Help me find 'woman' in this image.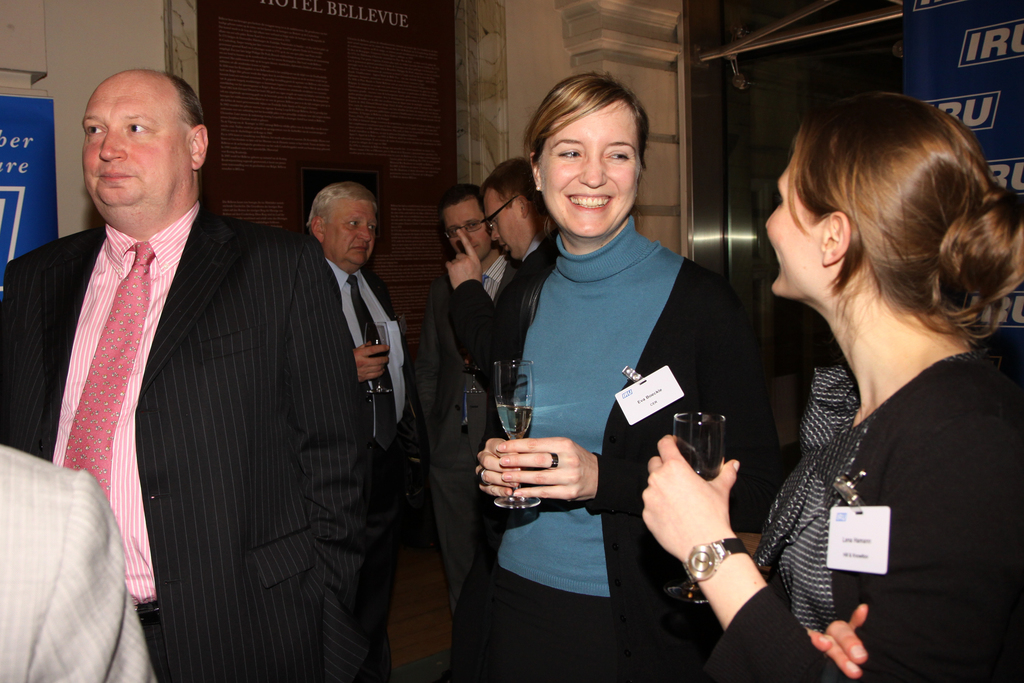
Found it: x1=480 y1=79 x2=767 y2=679.
